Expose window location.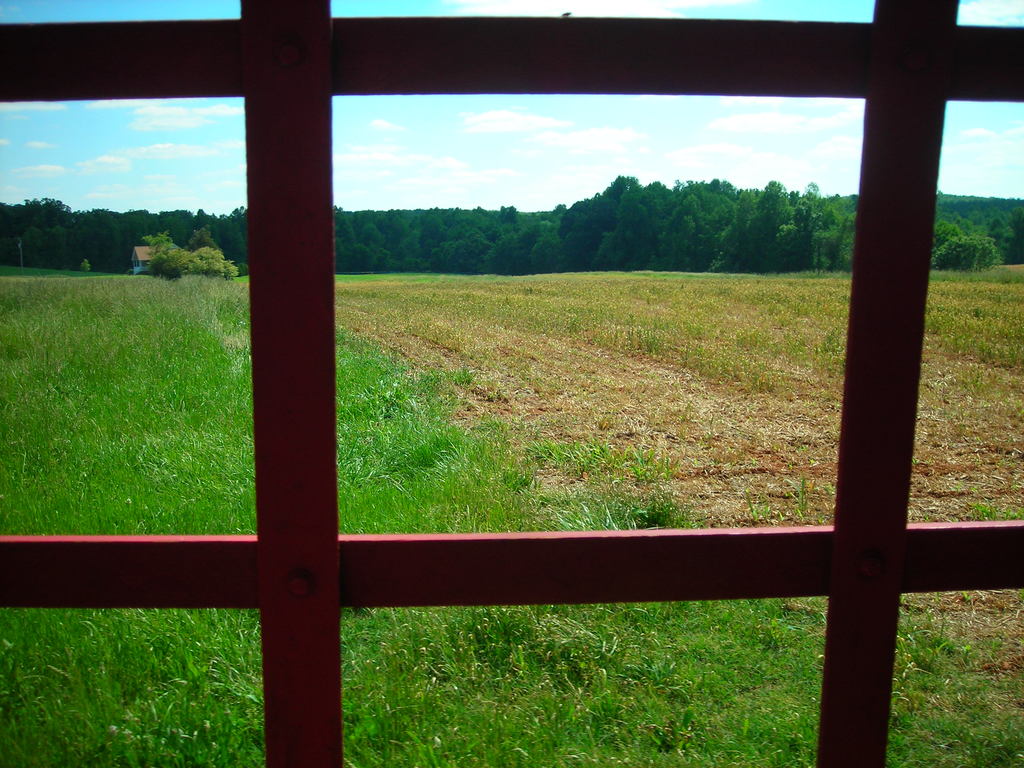
Exposed at 0/0/1023/767.
